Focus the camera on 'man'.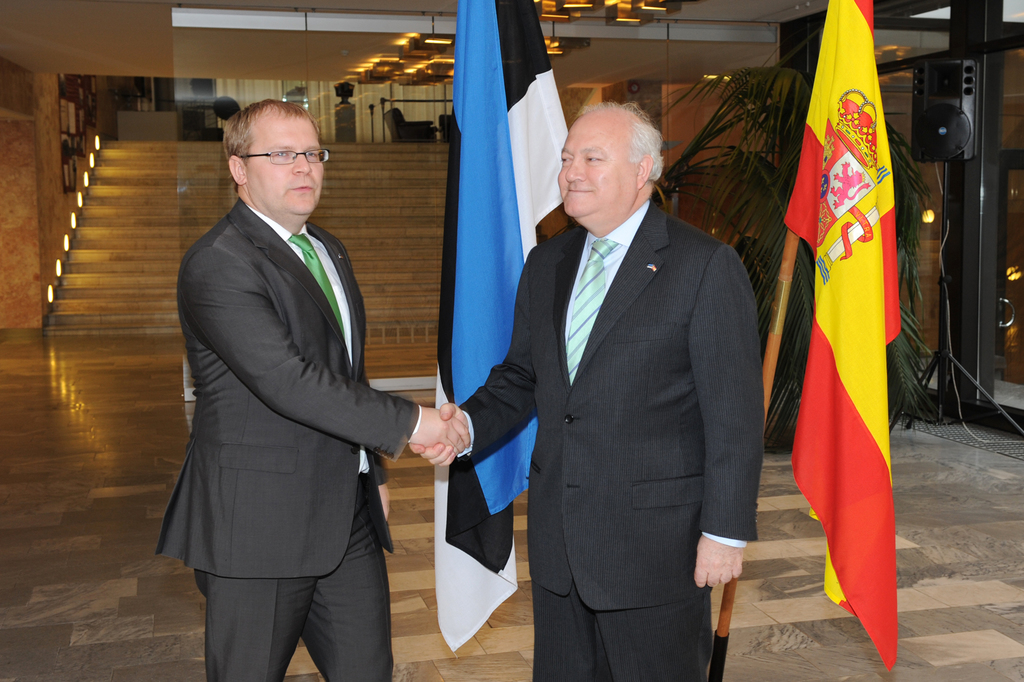
Focus region: (x1=157, y1=61, x2=436, y2=679).
